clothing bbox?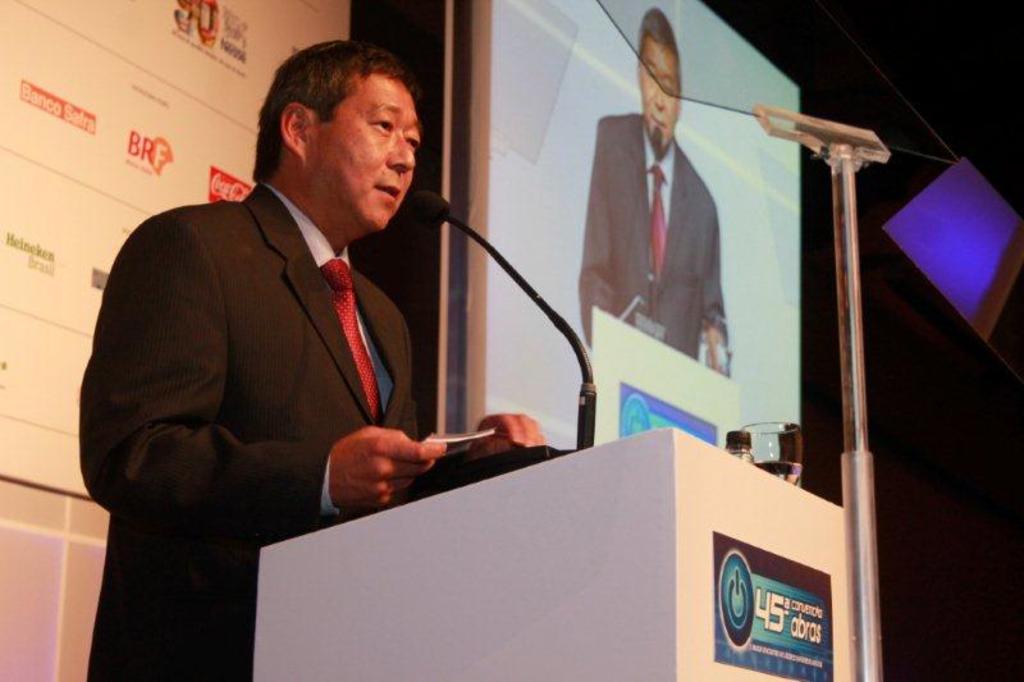
region(580, 111, 727, 353)
